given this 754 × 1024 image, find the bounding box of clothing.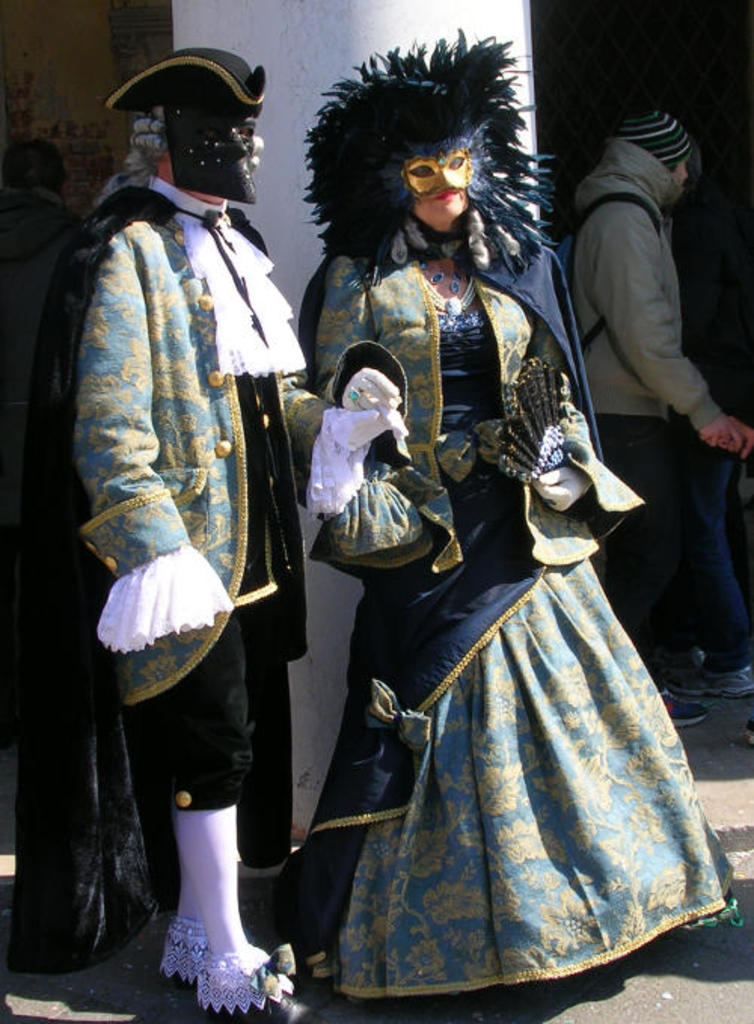
x1=562, y1=128, x2=722, y2=674.
